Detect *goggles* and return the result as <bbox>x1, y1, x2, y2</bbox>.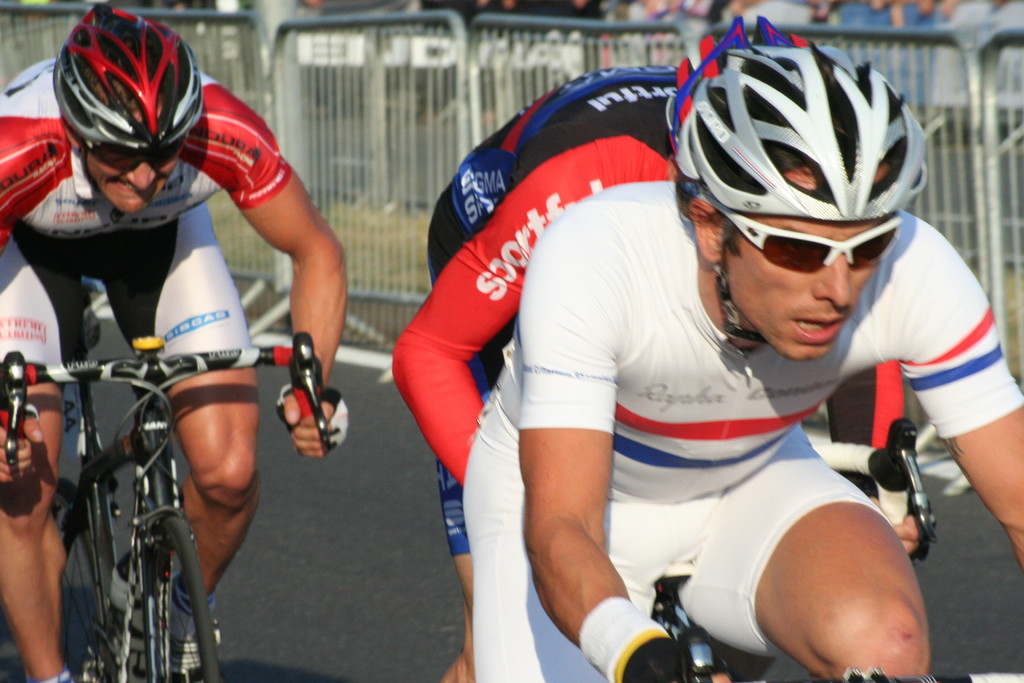
<bbox>60, 112, 183, 176</bbox>.
